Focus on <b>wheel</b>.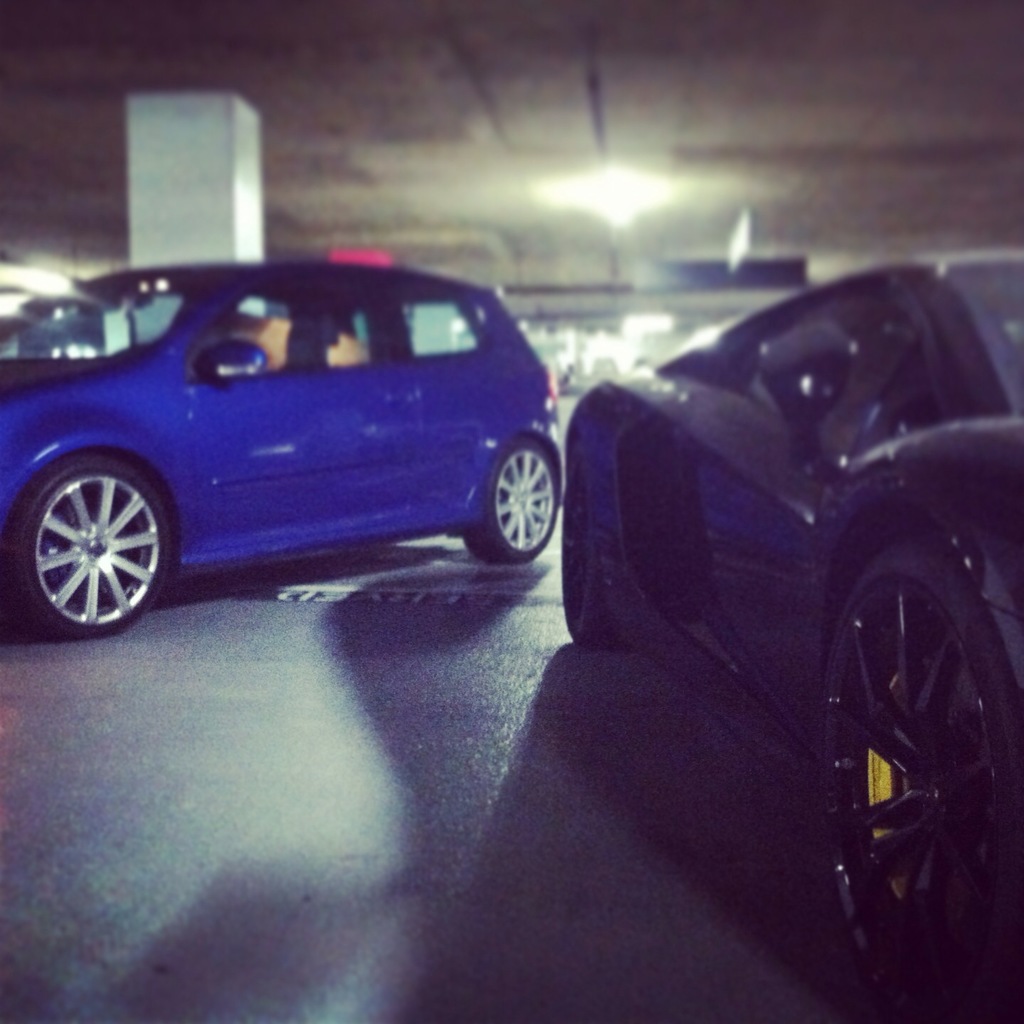
Focused at <region>467, 427, 569, 560</region>.
